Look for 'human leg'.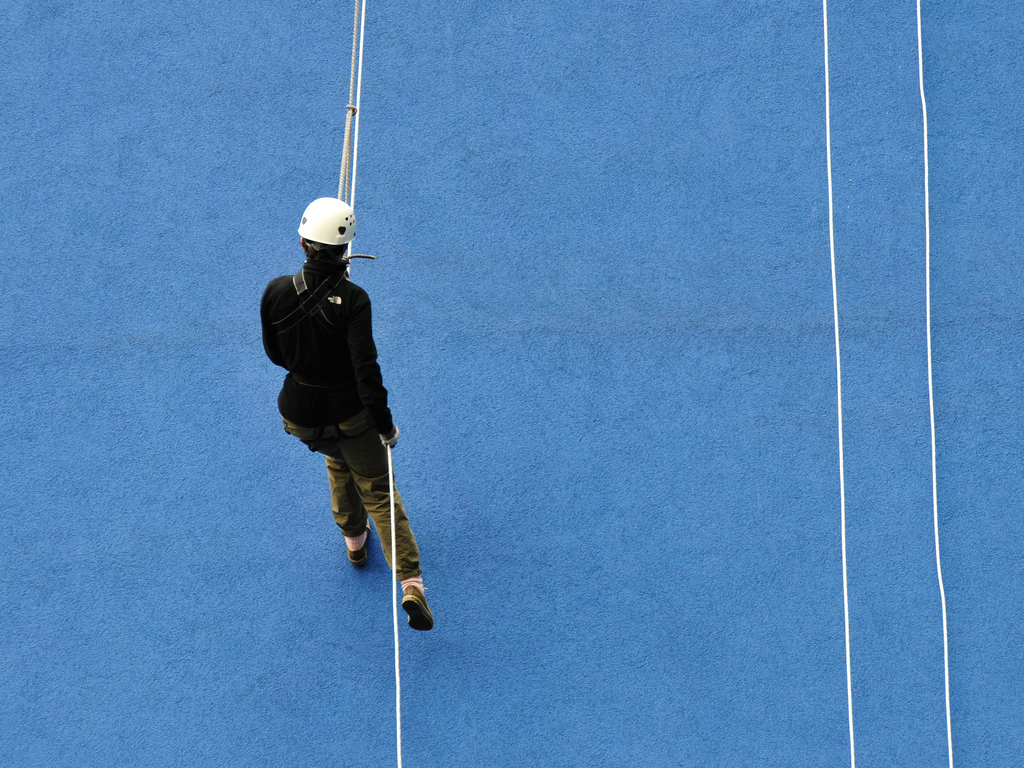
Found: {"left": 289, "top": 419, "right": 422, "bottom": 623}.
